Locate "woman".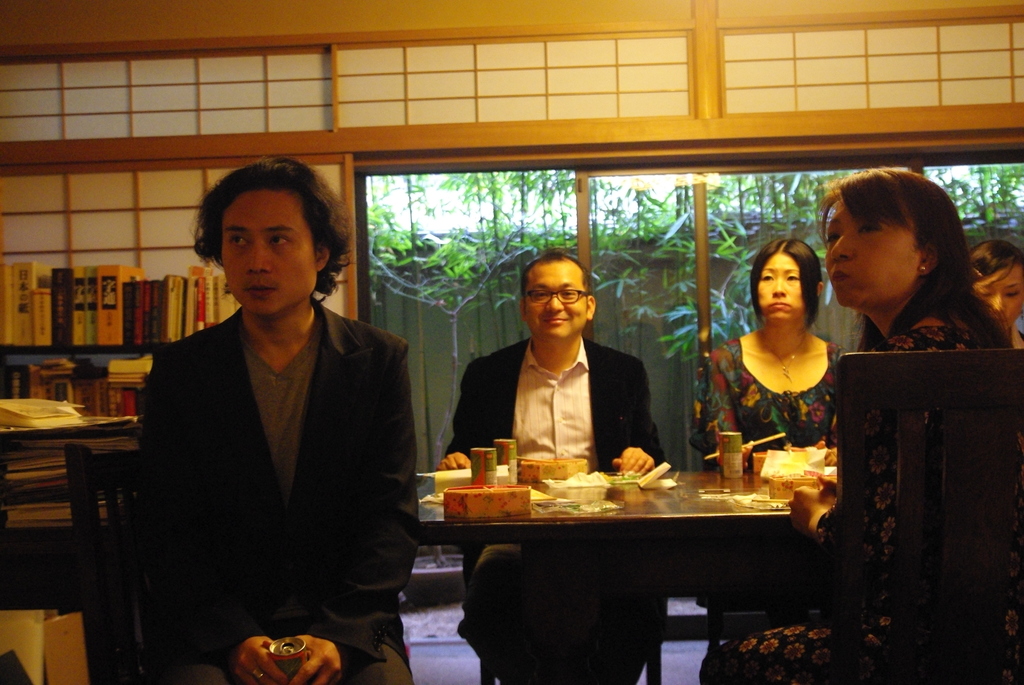
Bounding box: bbox=[682, 237, 842, 684].
